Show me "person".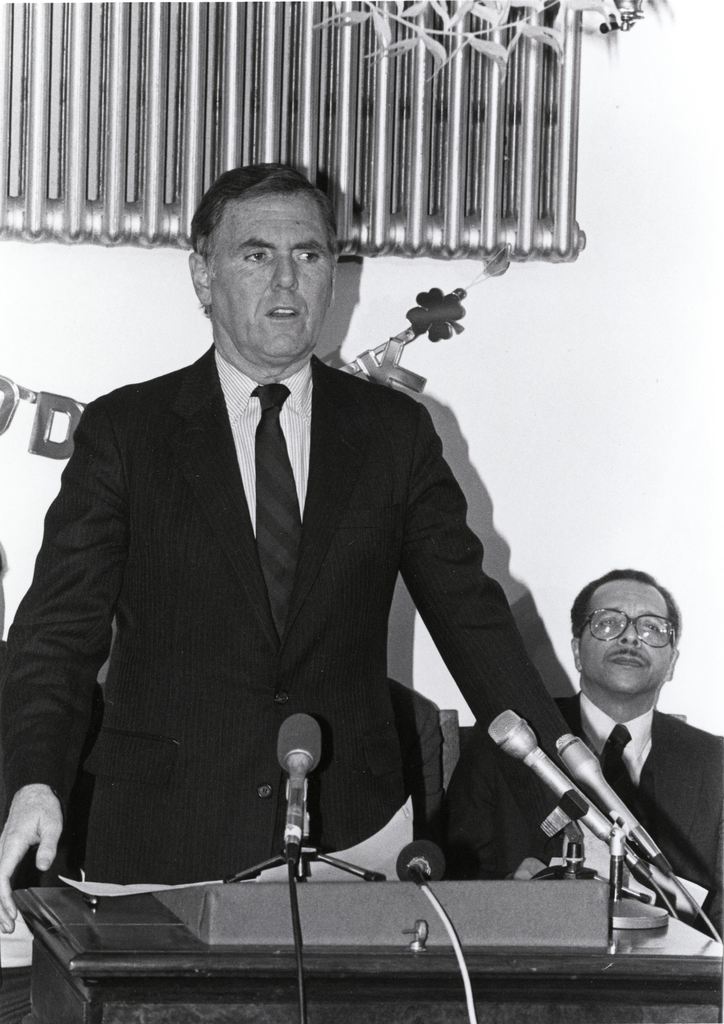
"person" is here: pyautogui.locateOnScreen(0, 161, 595, 925).
